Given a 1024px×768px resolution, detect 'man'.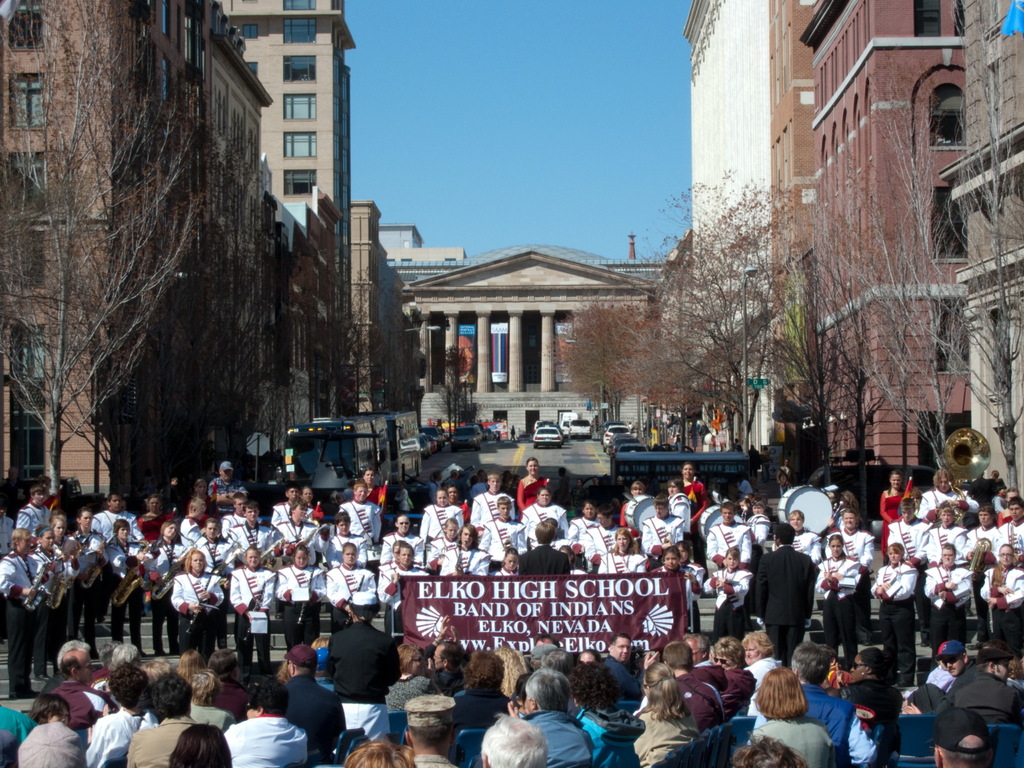
x1=15 y1=486 x2=60 y2=537.
